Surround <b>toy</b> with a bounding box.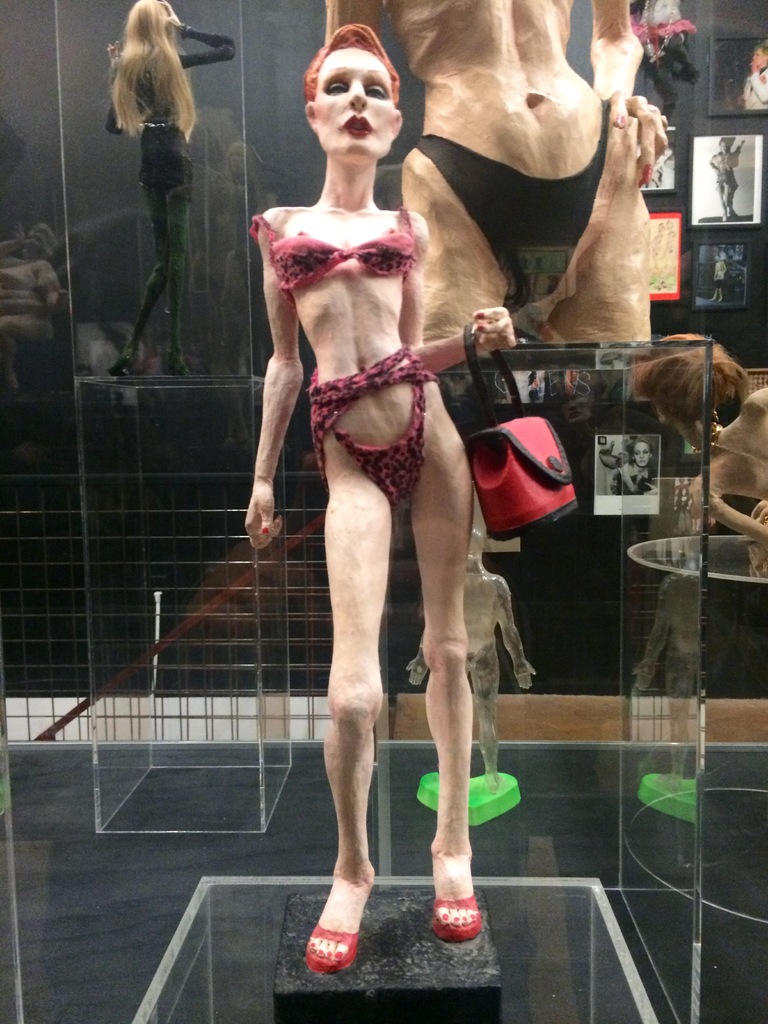
{"left": 404, "top": 495, "right": 541, "bottom": 812}.
